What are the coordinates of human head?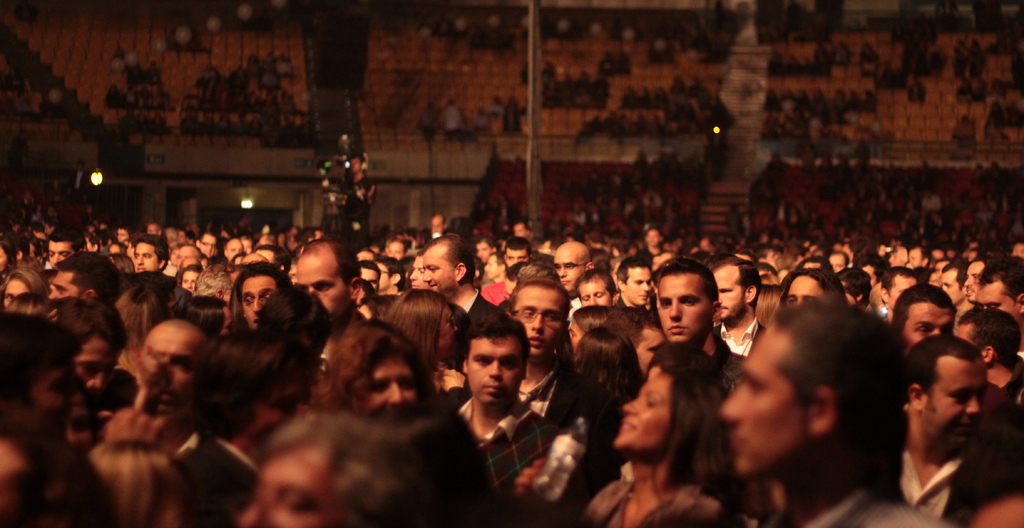
174/247/203/269.
